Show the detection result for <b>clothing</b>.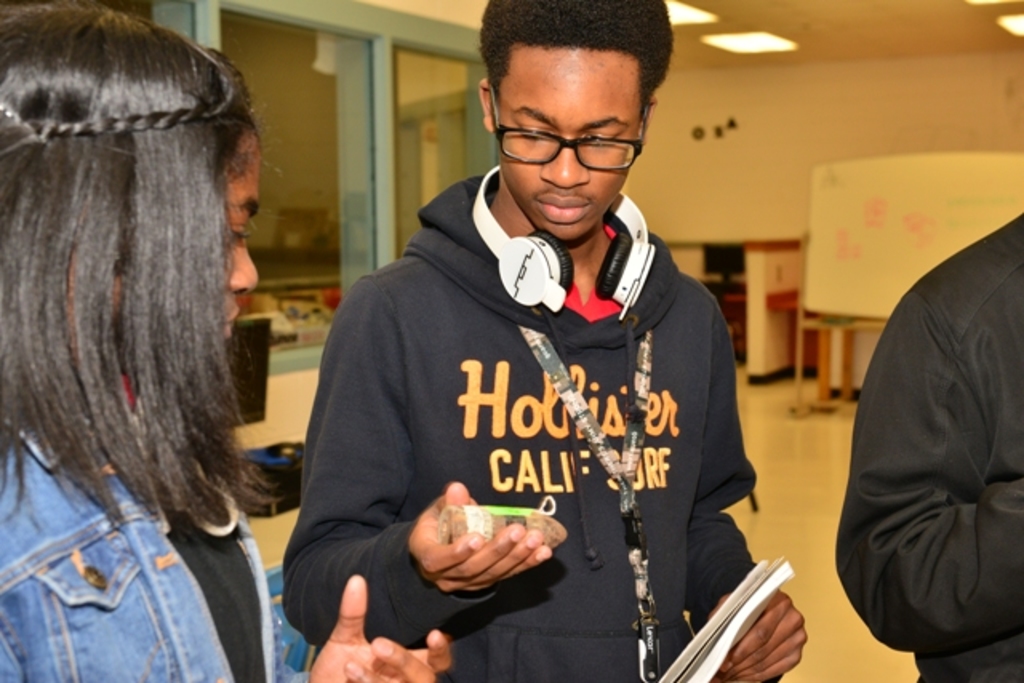
(0, 430, 307, 681).
